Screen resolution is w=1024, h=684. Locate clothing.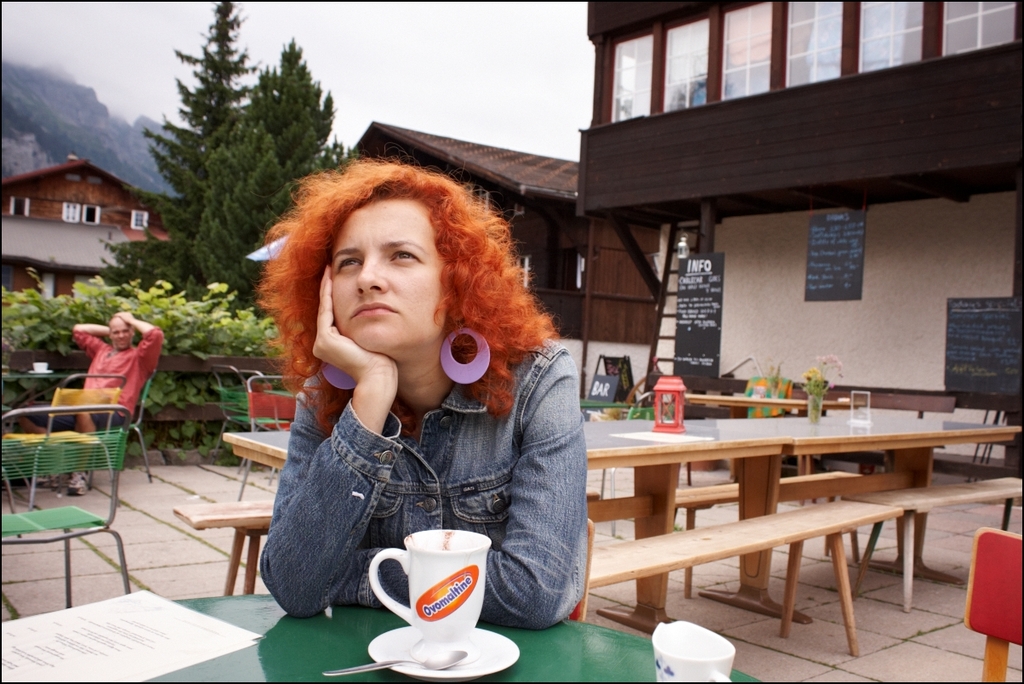
crop(26, 321, 158, 429).
